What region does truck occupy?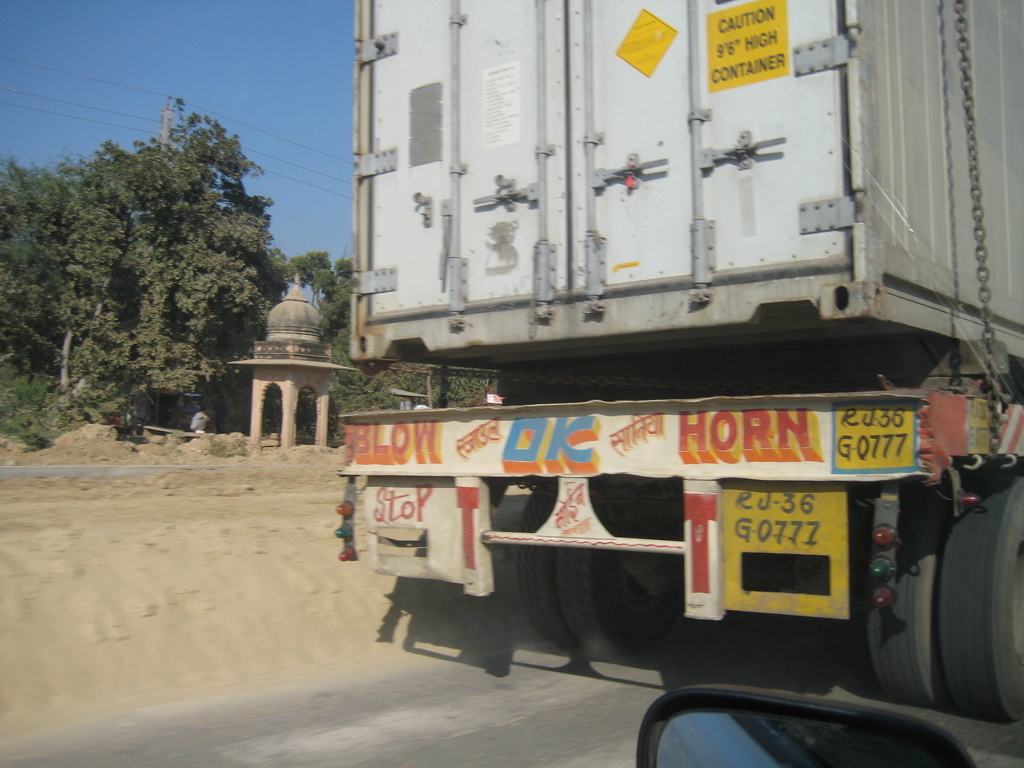
x1=334, y1=0, x2=1023, y2=728.
